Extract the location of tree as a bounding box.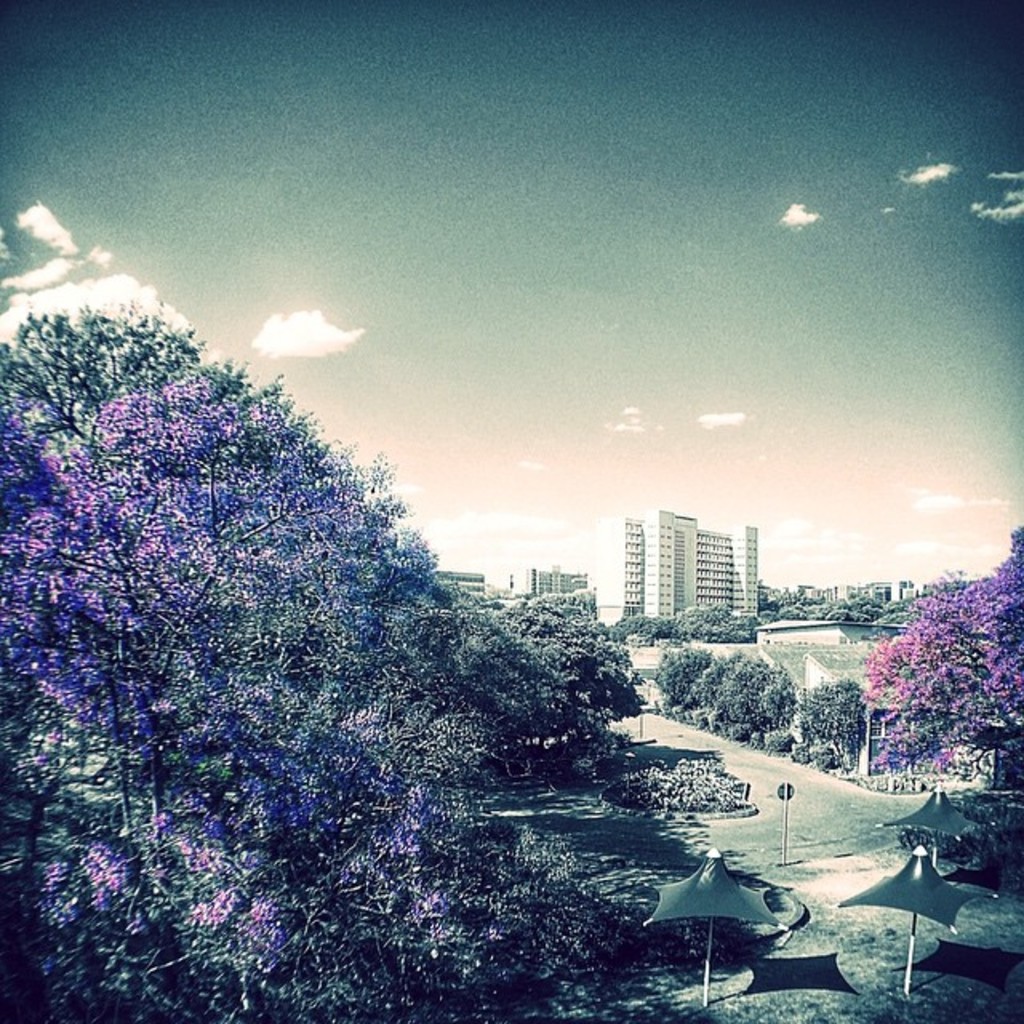
<region>677, 634, 795, 741</region>.
